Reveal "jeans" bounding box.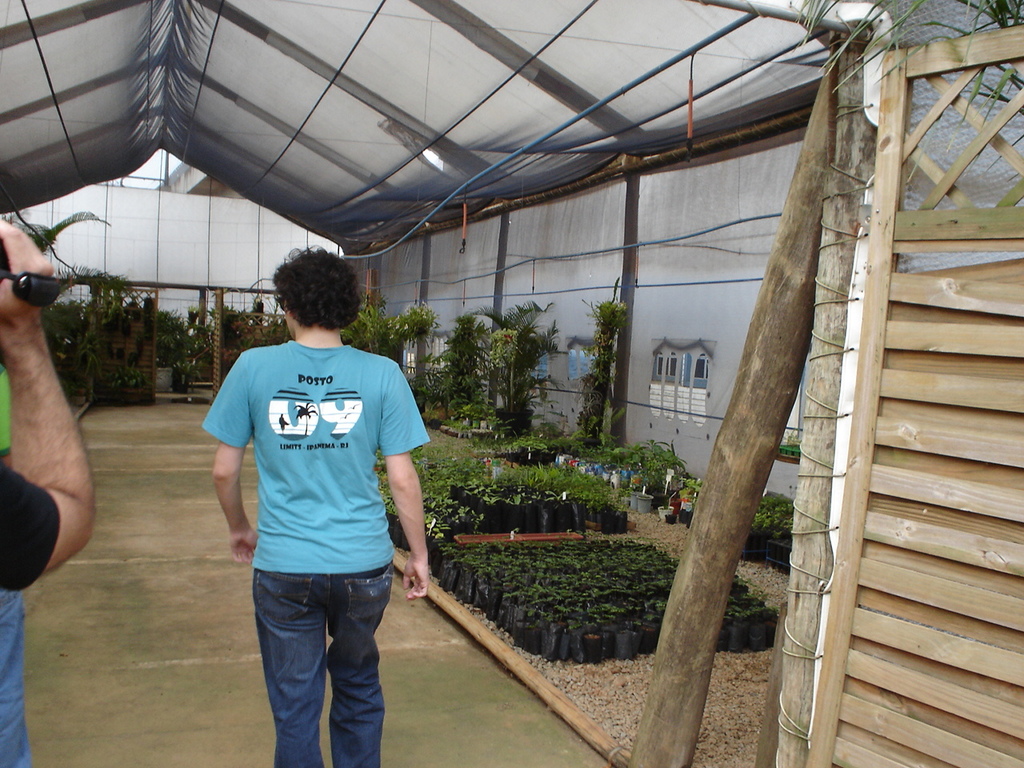
Revealed: bbox(0, 588, 28, 767).
